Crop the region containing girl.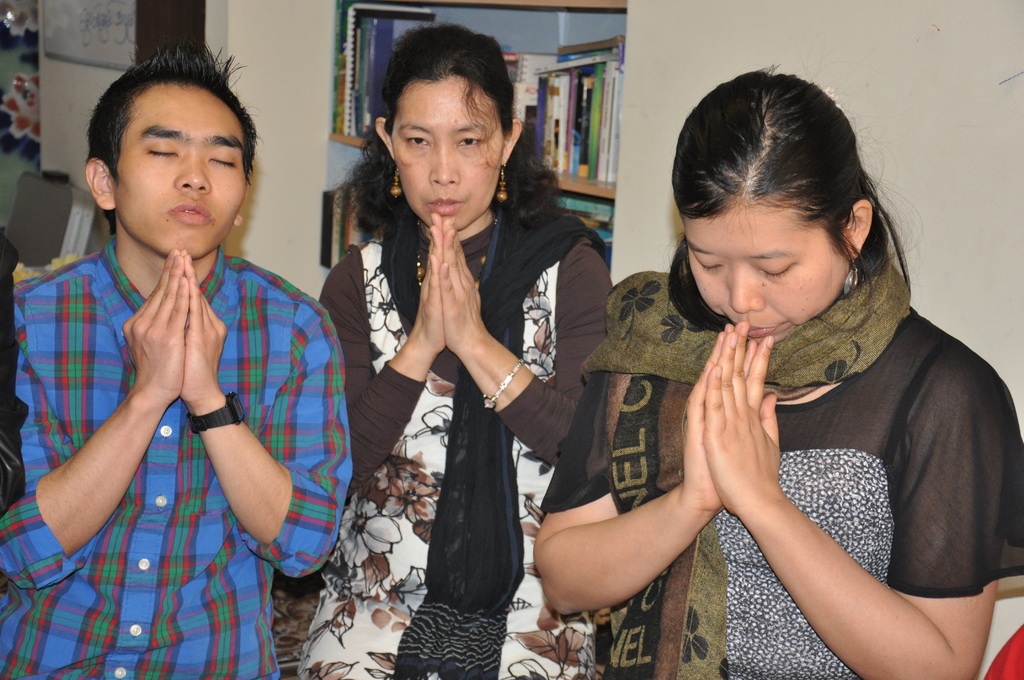
Crop region: bbox=[534, 61, 1023, 670].
